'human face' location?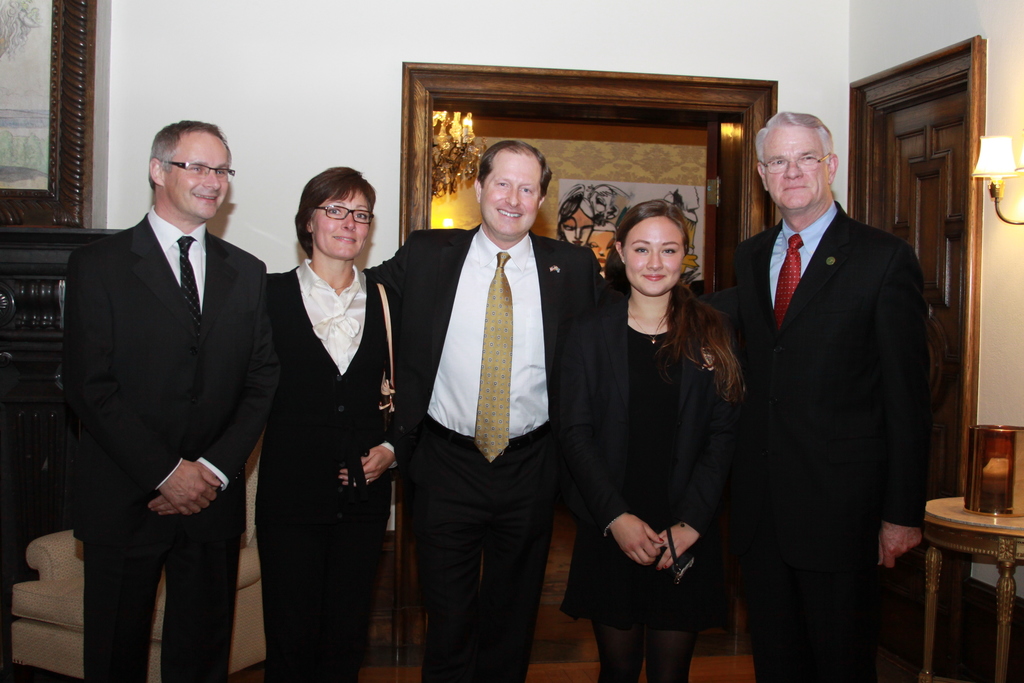
Rect(762, 116, 838, 205)
